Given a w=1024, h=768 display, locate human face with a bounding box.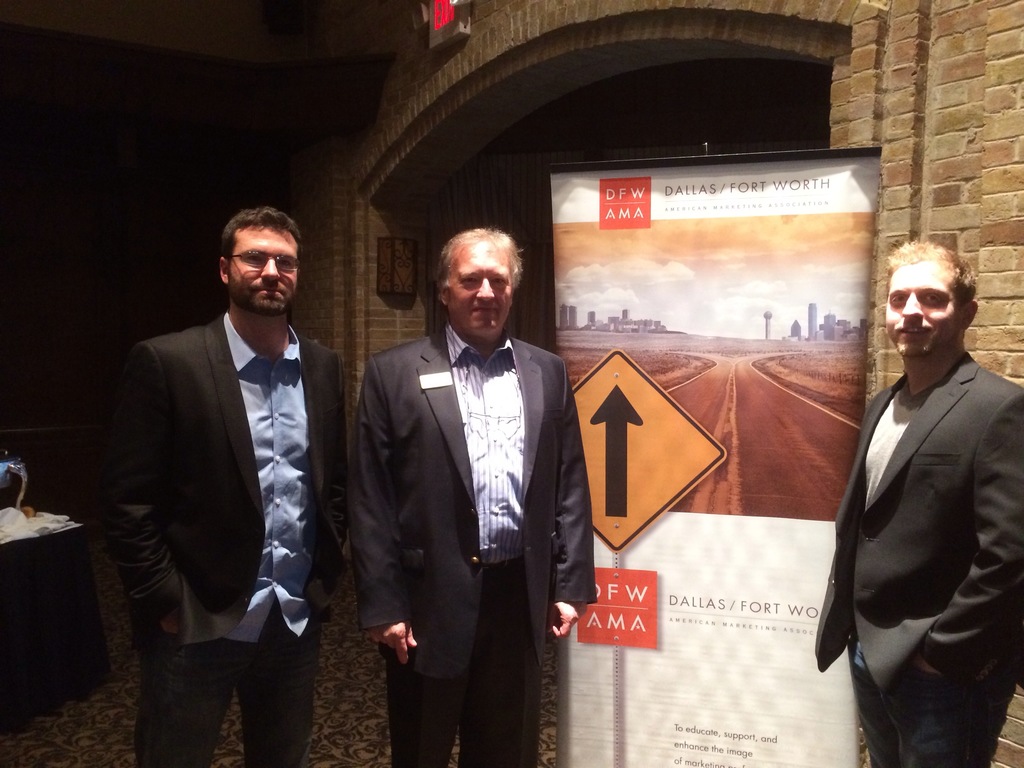
Located: detection(226, 225, 300, 314).
